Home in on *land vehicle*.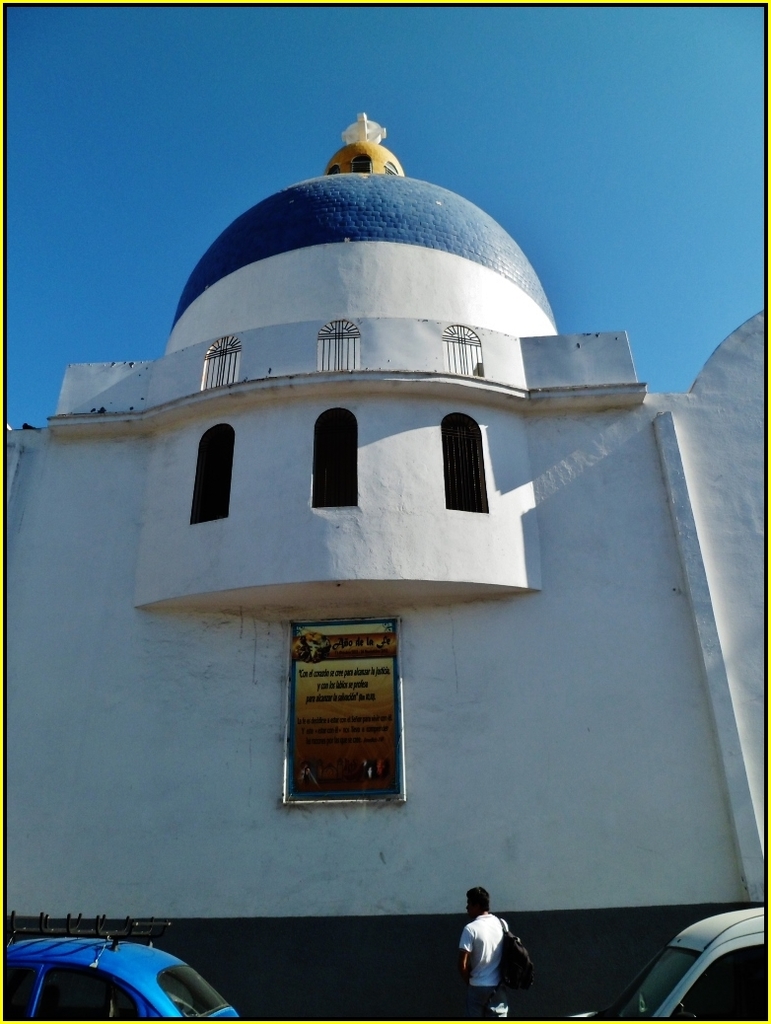
Homed in at crop(16, 914, 253, 1023).
